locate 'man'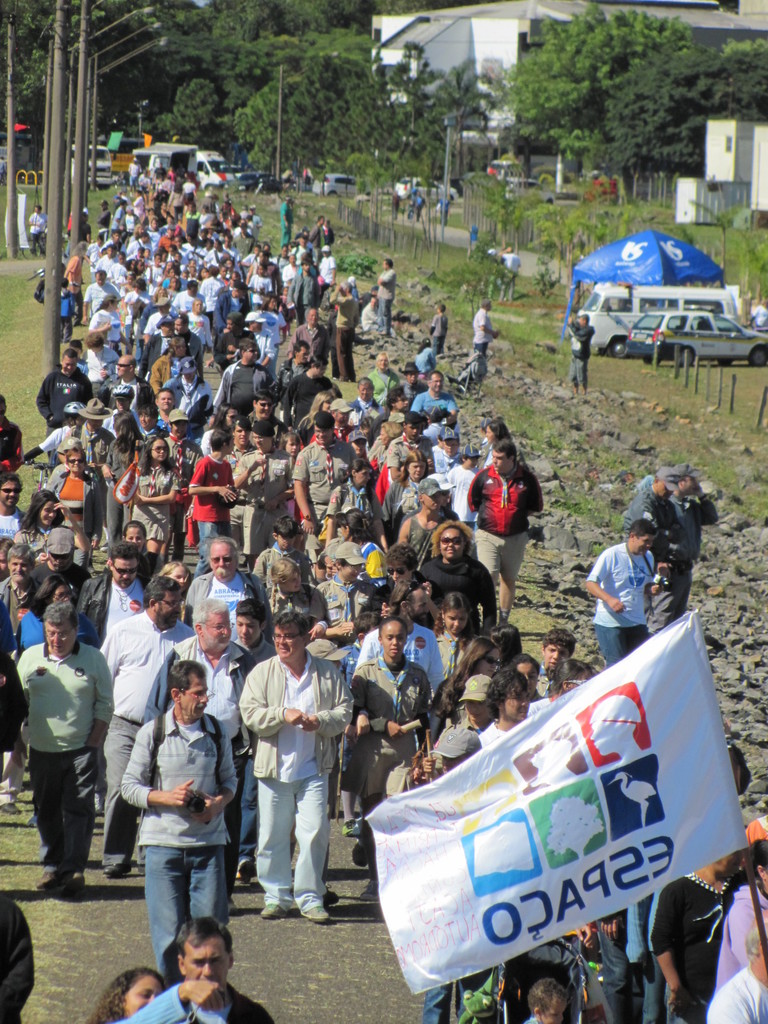
0:477:22:545
